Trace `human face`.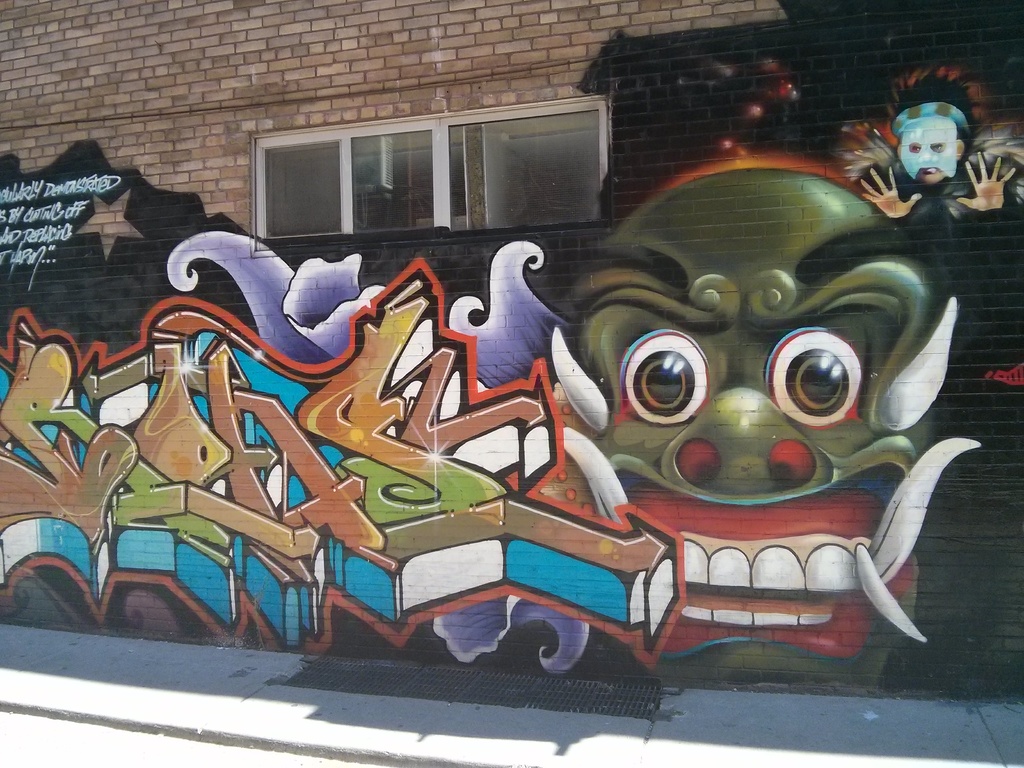
Traced to <region>897, 113, 961, 184</region>.
